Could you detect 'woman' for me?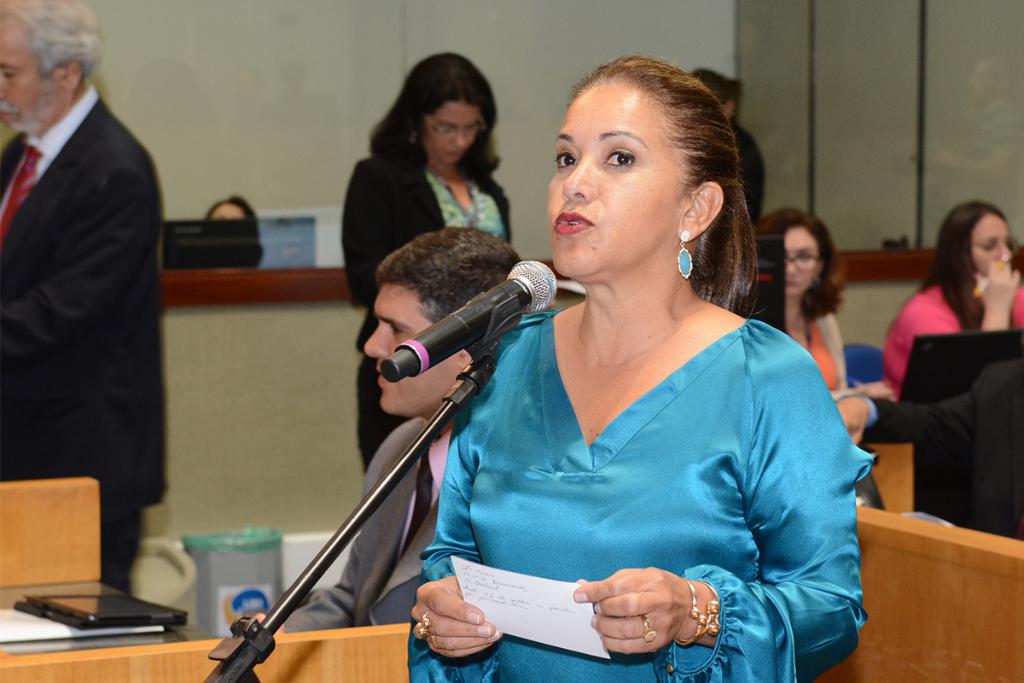
Detection result: pyautogui.locateOnScreen(378, 85, 883, 676).
